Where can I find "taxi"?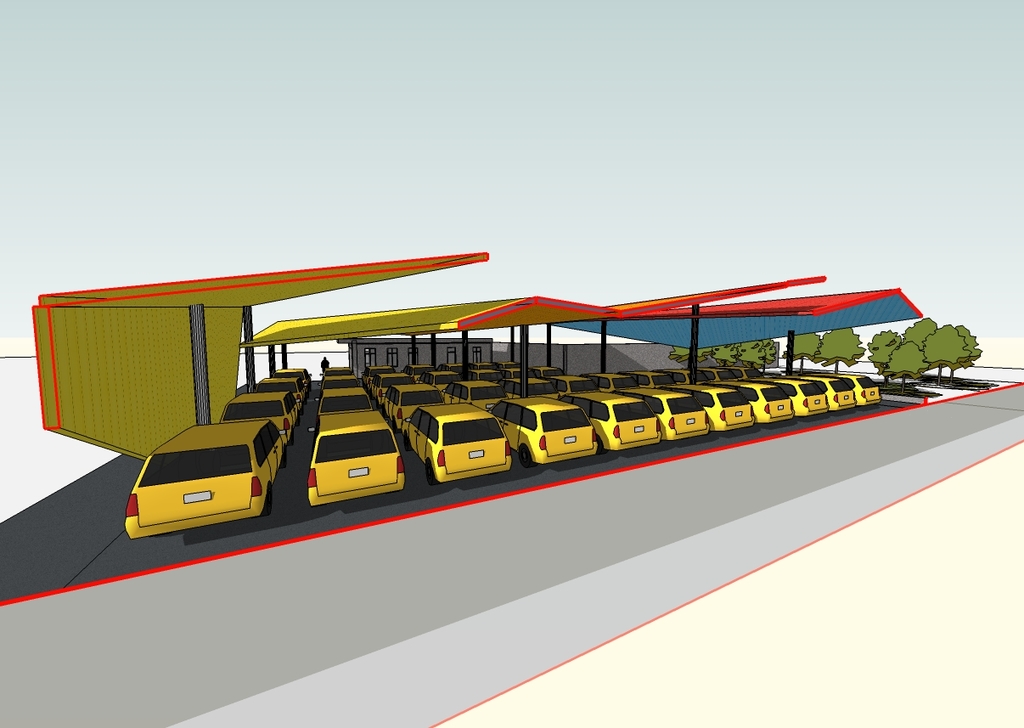
You can find it at [729,364,762,377].
